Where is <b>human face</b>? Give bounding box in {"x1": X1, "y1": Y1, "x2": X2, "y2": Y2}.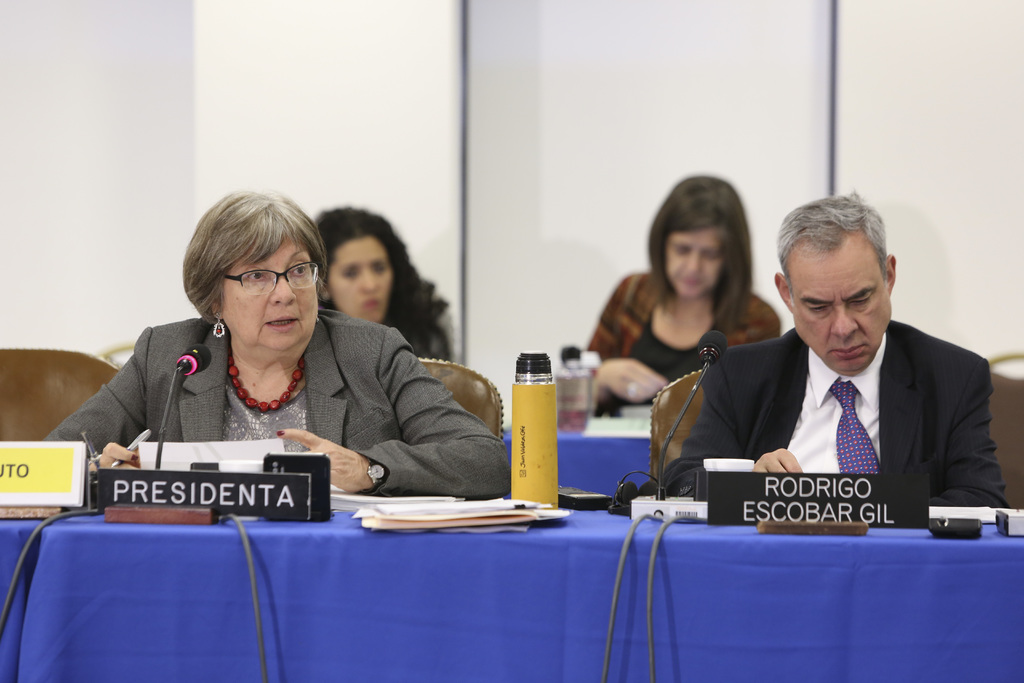
{"x1": 221, "y1": 235, "x2": 319, "y2": 348}.
